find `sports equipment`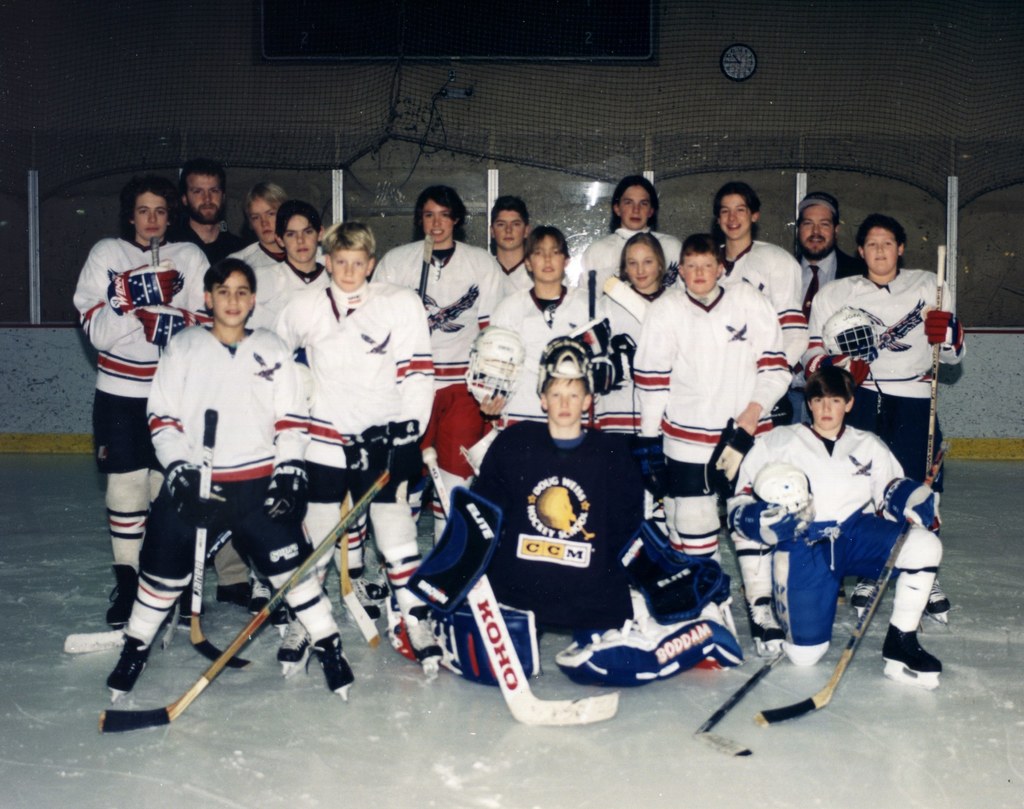
box=[618, 522, 726, 627]
